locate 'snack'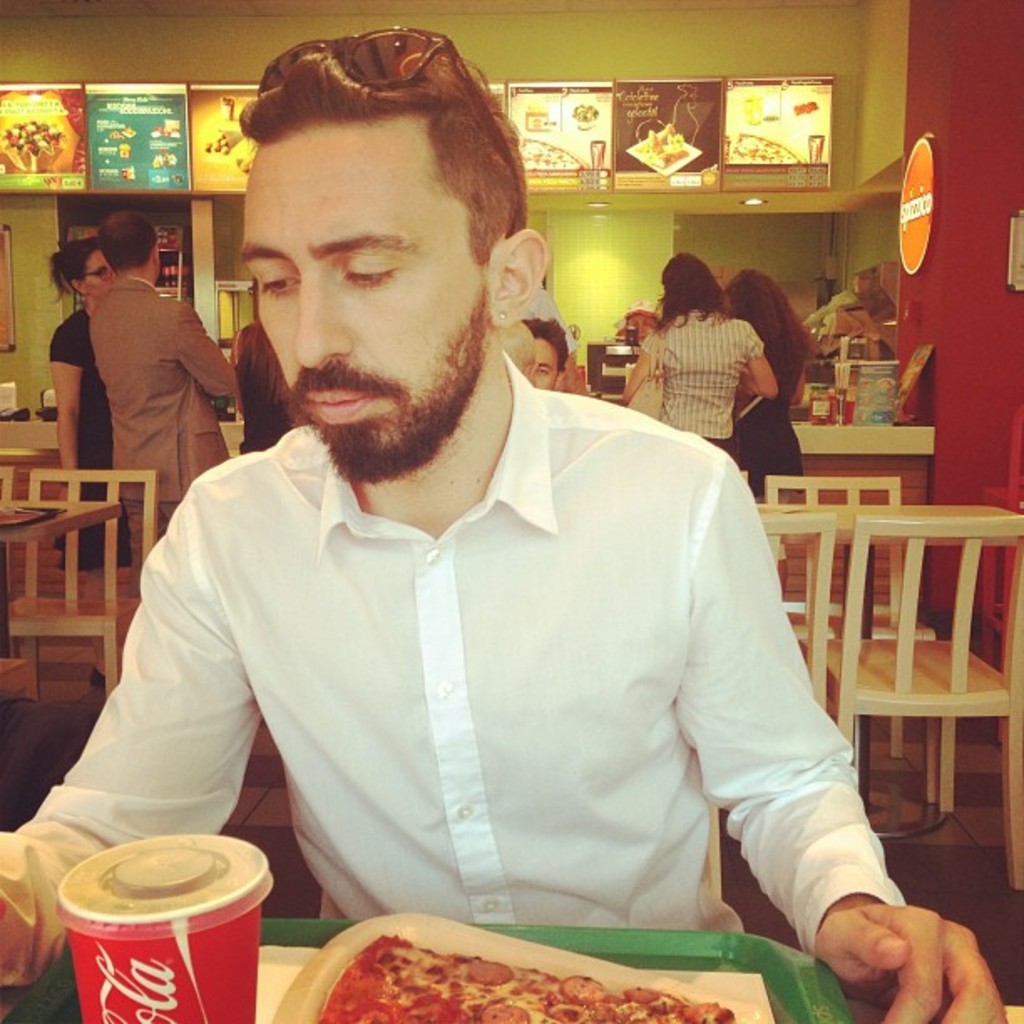
bbox(320, 939, 736, 1022)
